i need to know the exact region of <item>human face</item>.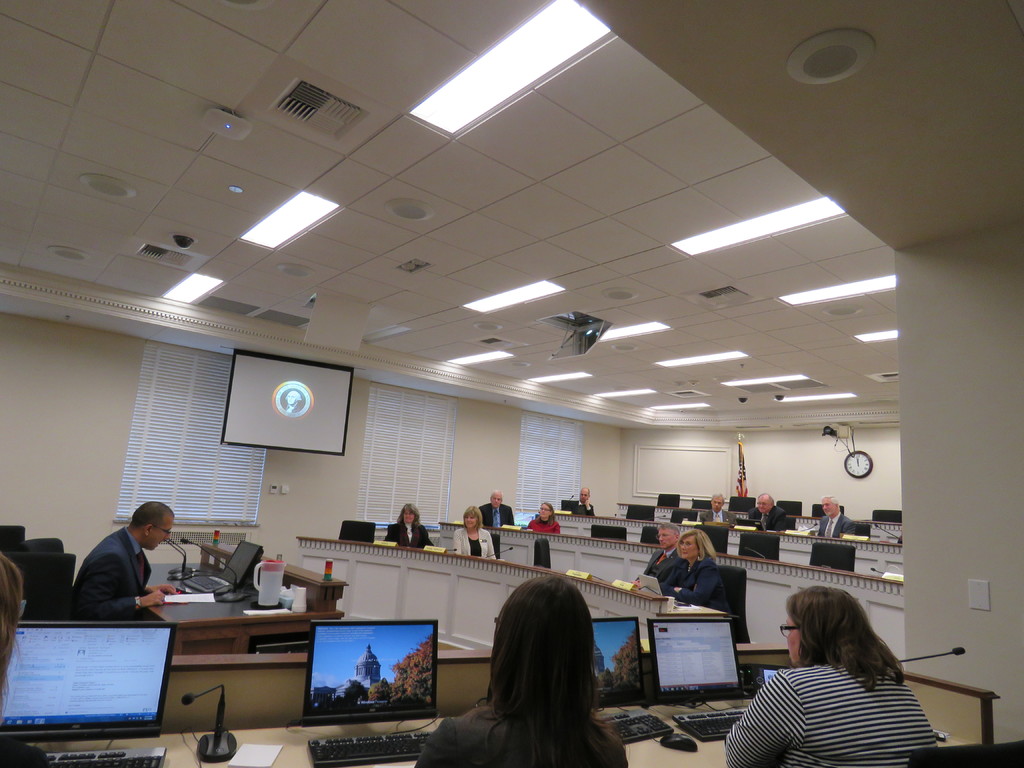
Region: [x1=143, y1=510, x2=177, y2=551].
